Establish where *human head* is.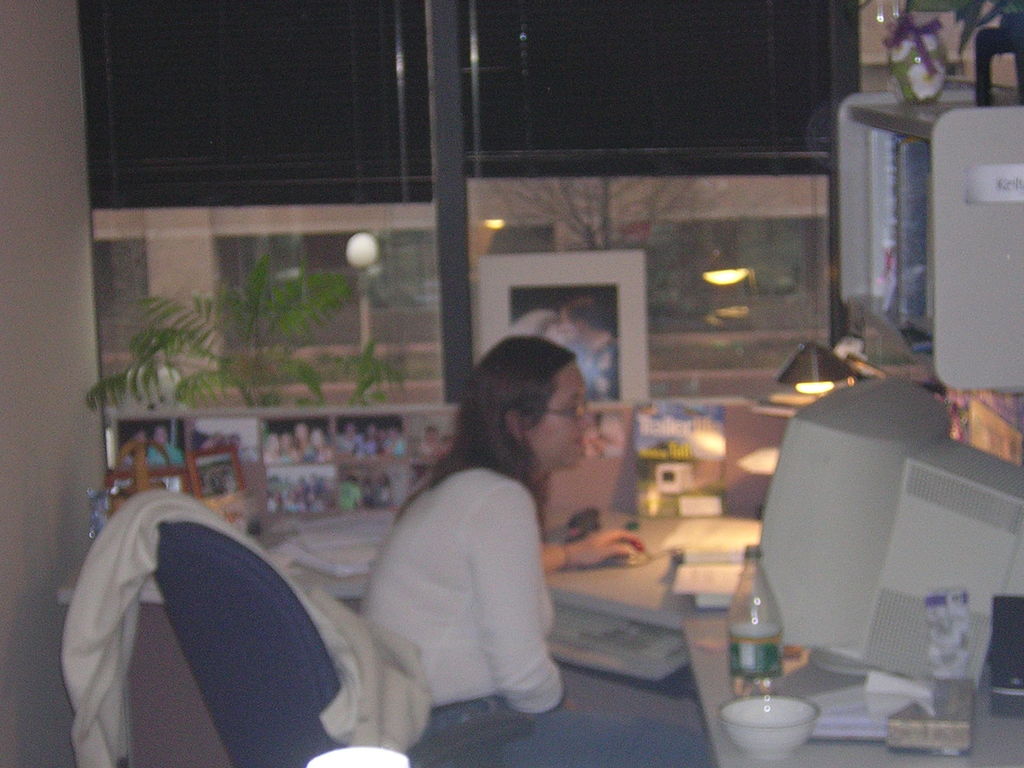
Established at l=464, t=334, r=598, b=492.
